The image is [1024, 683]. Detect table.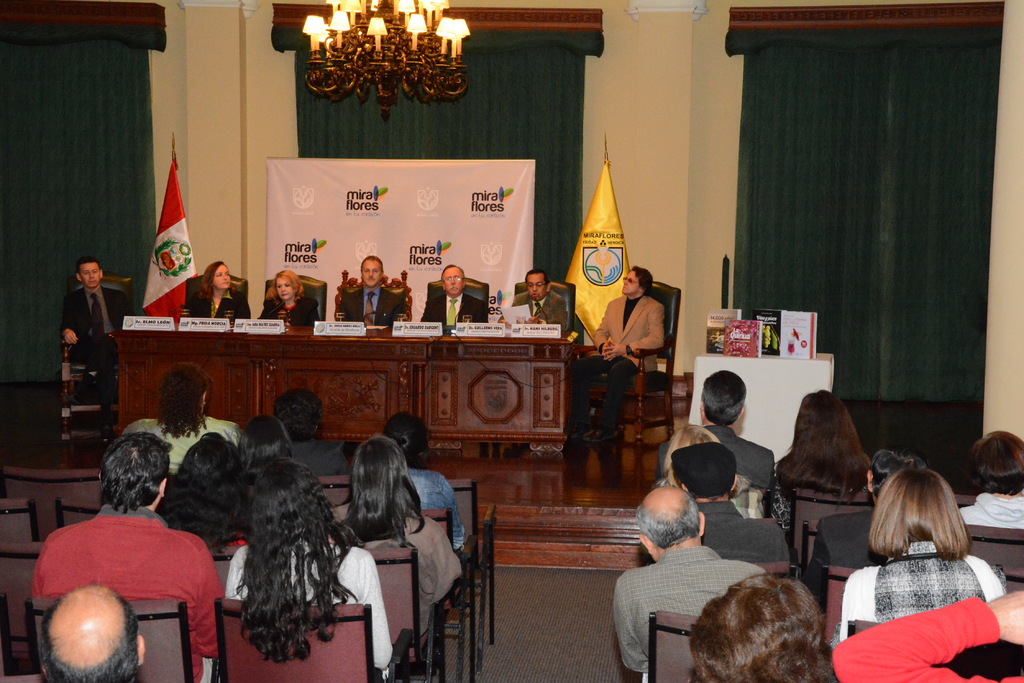
Detection: 232/307/421/480.
